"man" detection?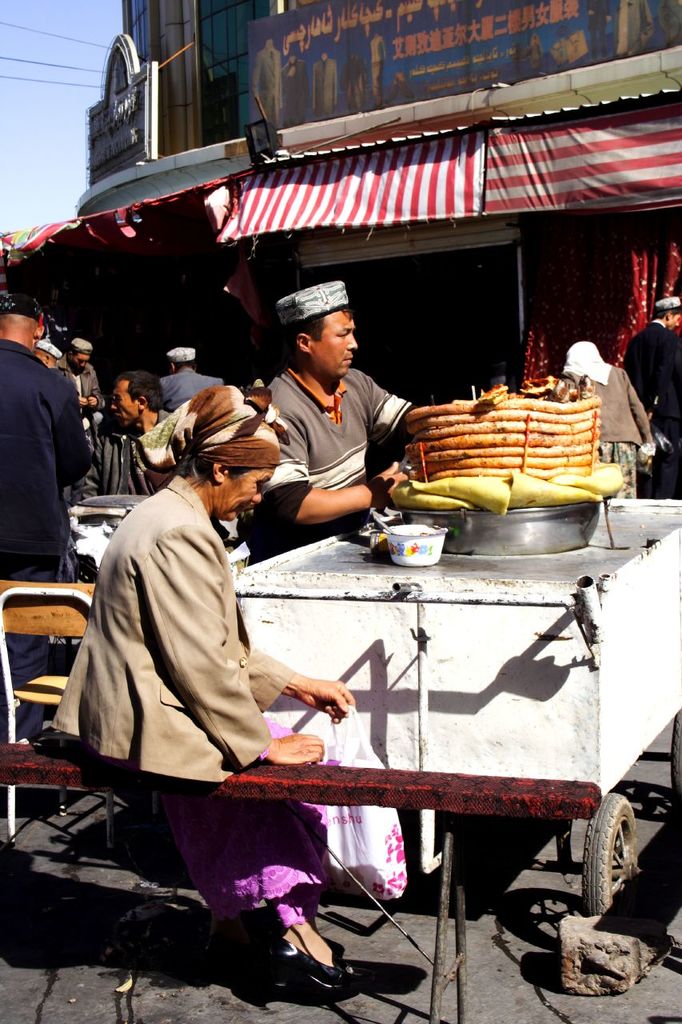
locate(158, 342, 229, 422)
